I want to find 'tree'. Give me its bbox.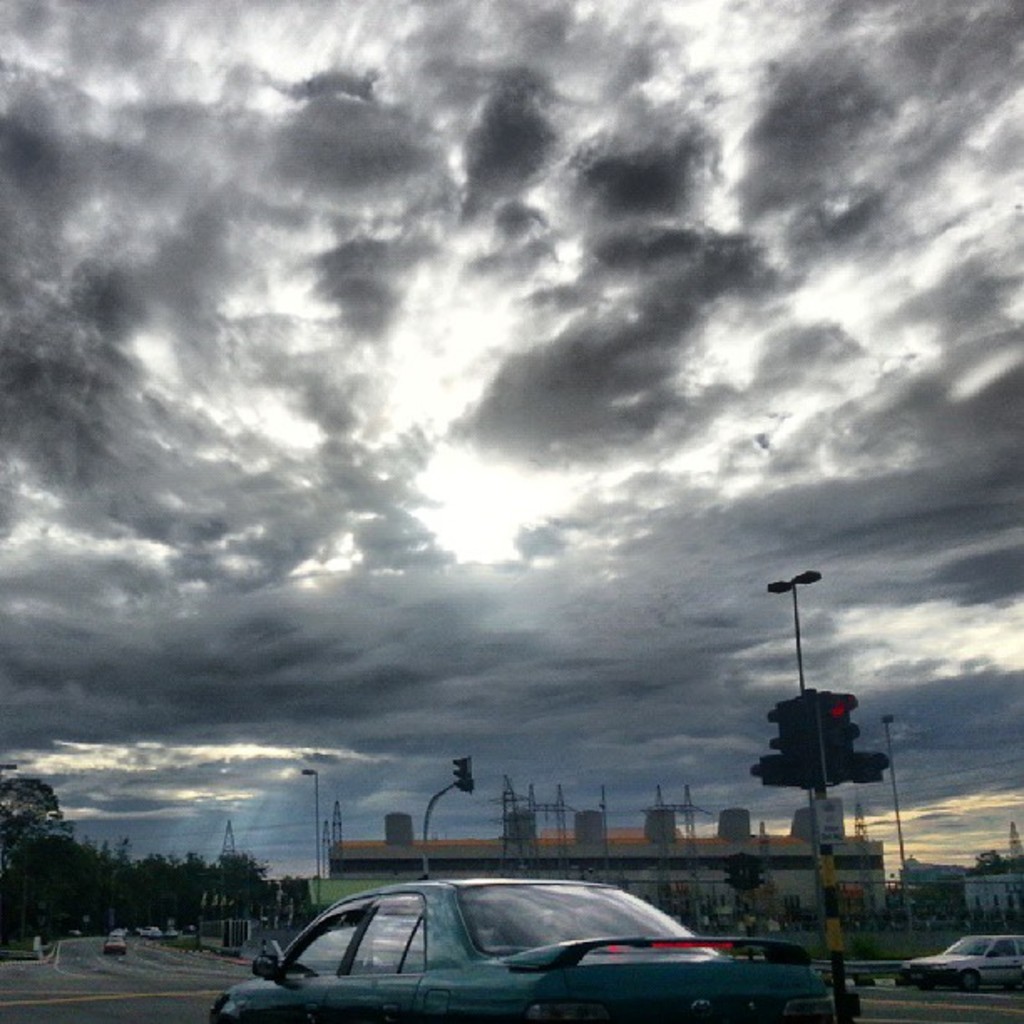
Rect(154, 867, 226, 940).
